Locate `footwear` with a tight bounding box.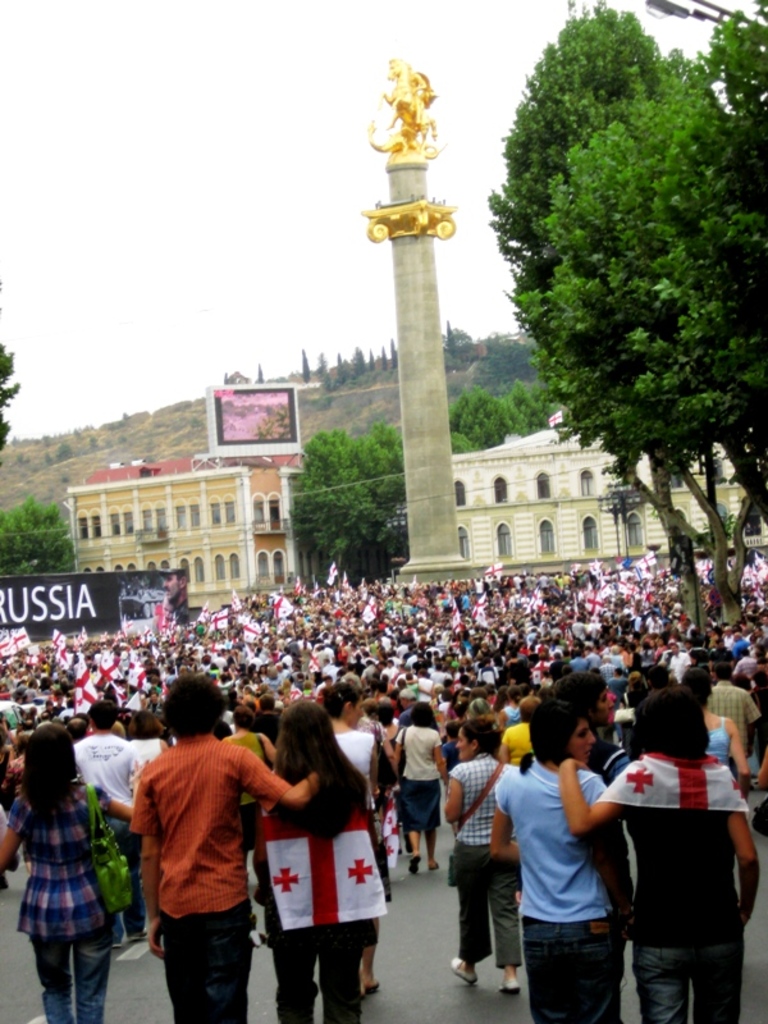
region(113, 938, 123, 951).
